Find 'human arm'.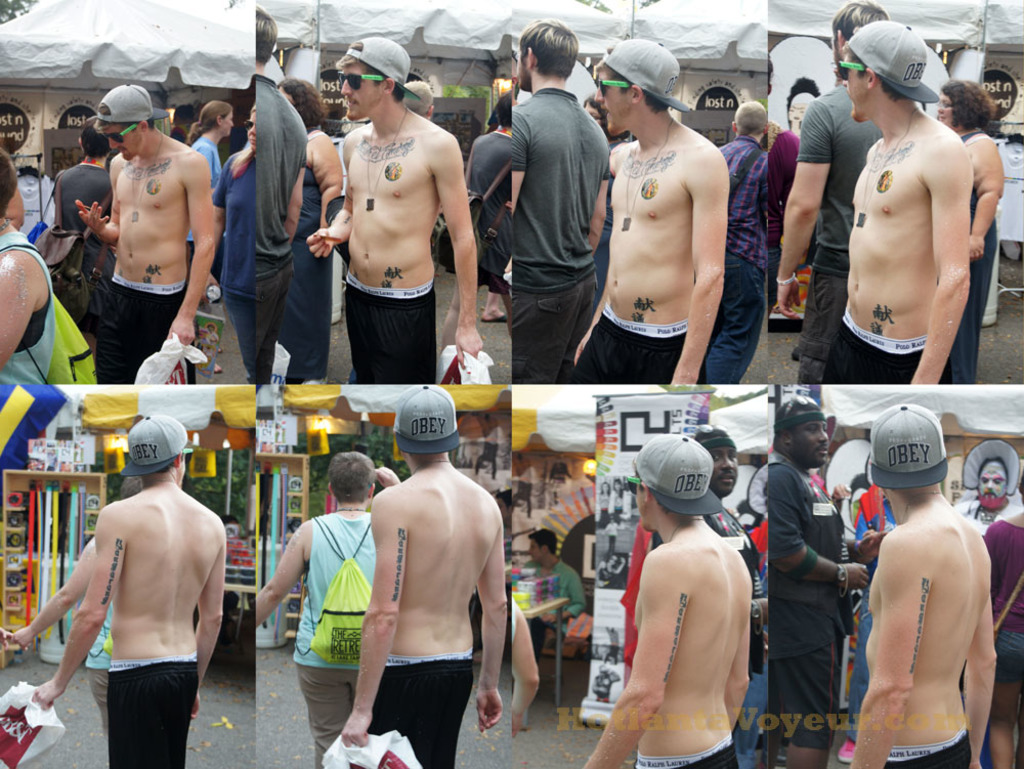
<bbox>758, 143, 768, 199</bbox>.
